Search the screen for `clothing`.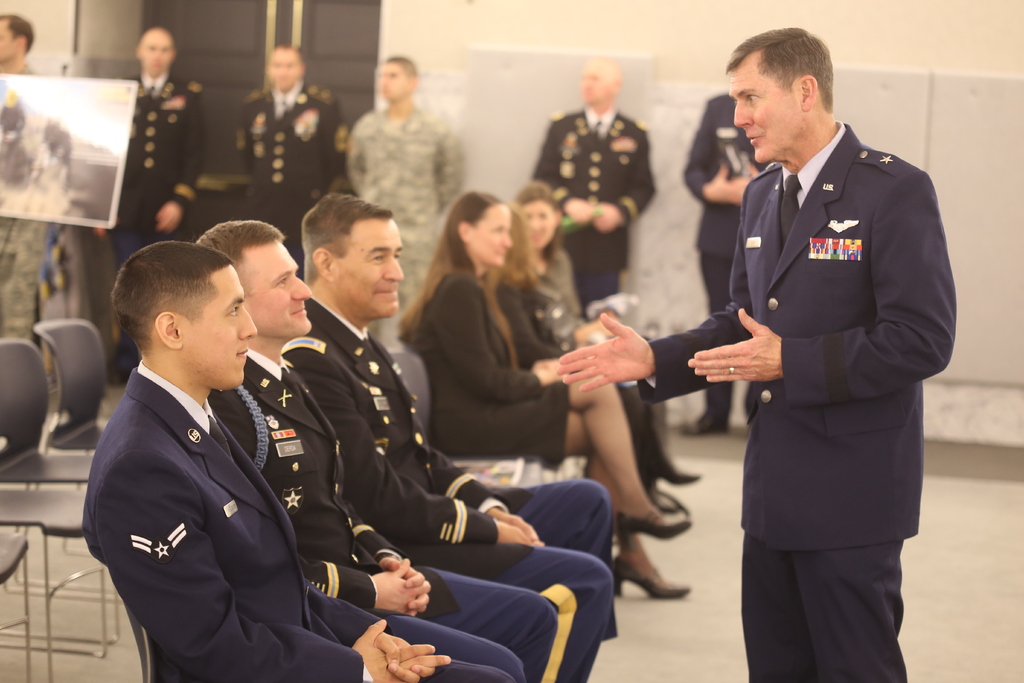
Found at 497:274:659:470.
